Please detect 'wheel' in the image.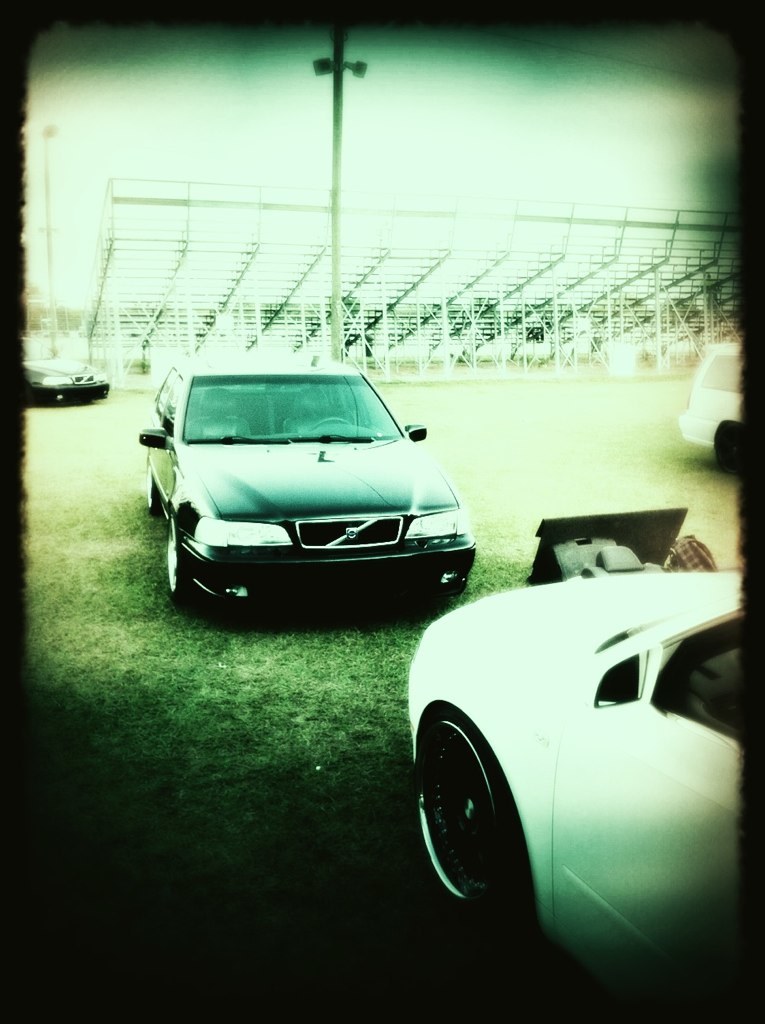
BBox(409, 704, 528, 925).
